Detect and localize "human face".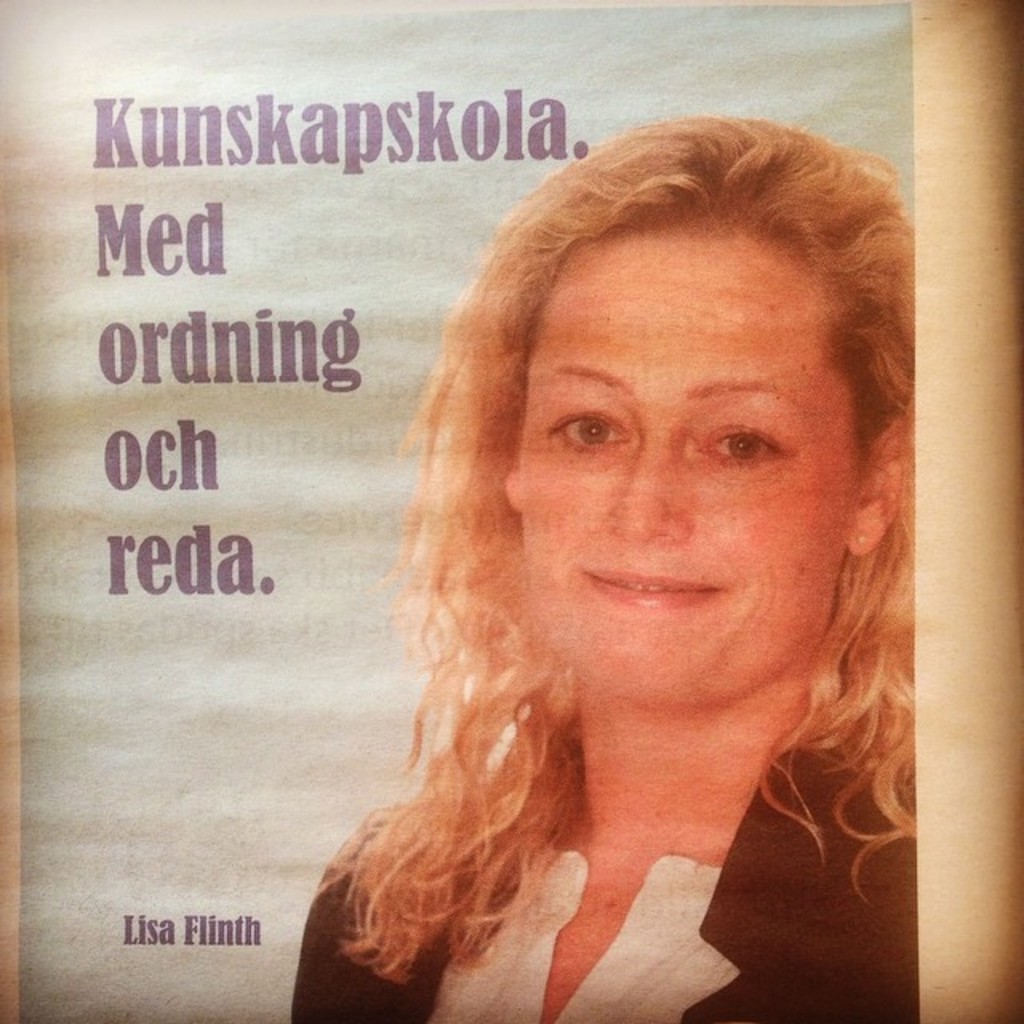
Localized at [x1=520, y1=269, x2=859, y2=699].
